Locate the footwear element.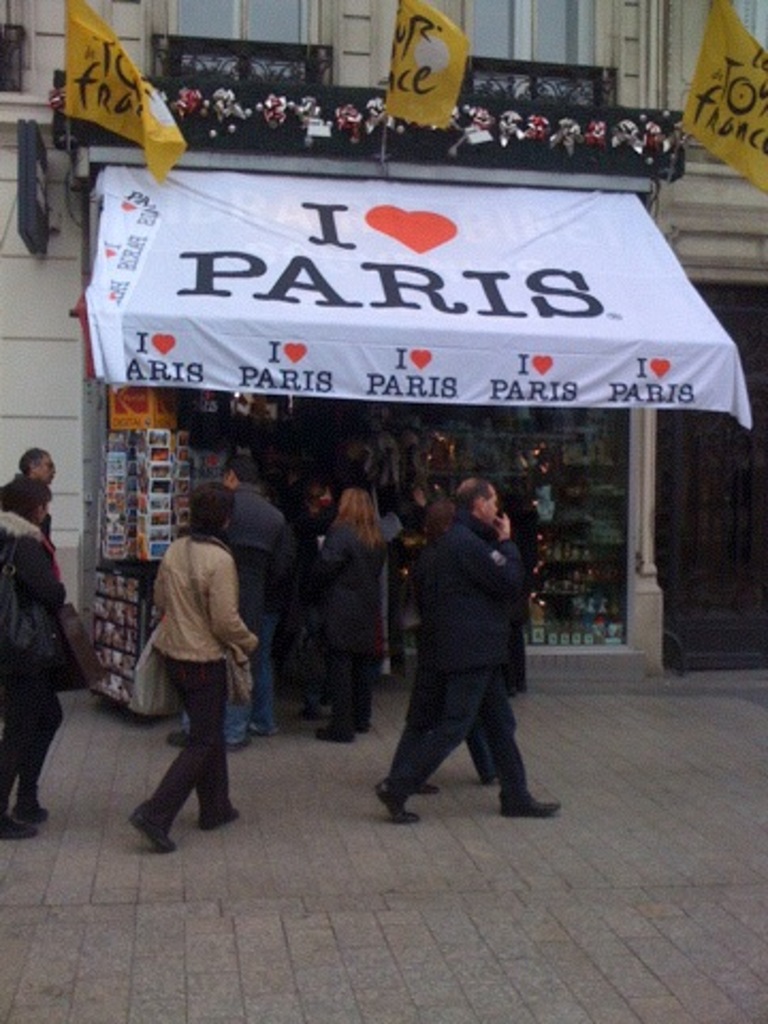
Element bbox: box(497, 789, 565, 815).
